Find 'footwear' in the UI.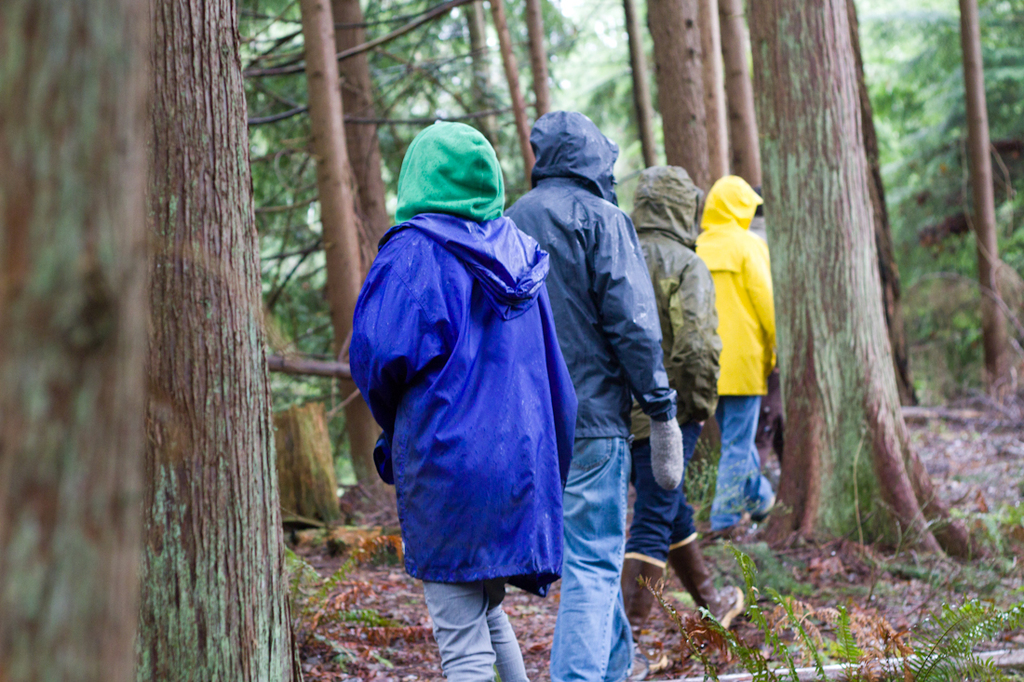
UI element at <region>628, 553, 669, 681</region>.
